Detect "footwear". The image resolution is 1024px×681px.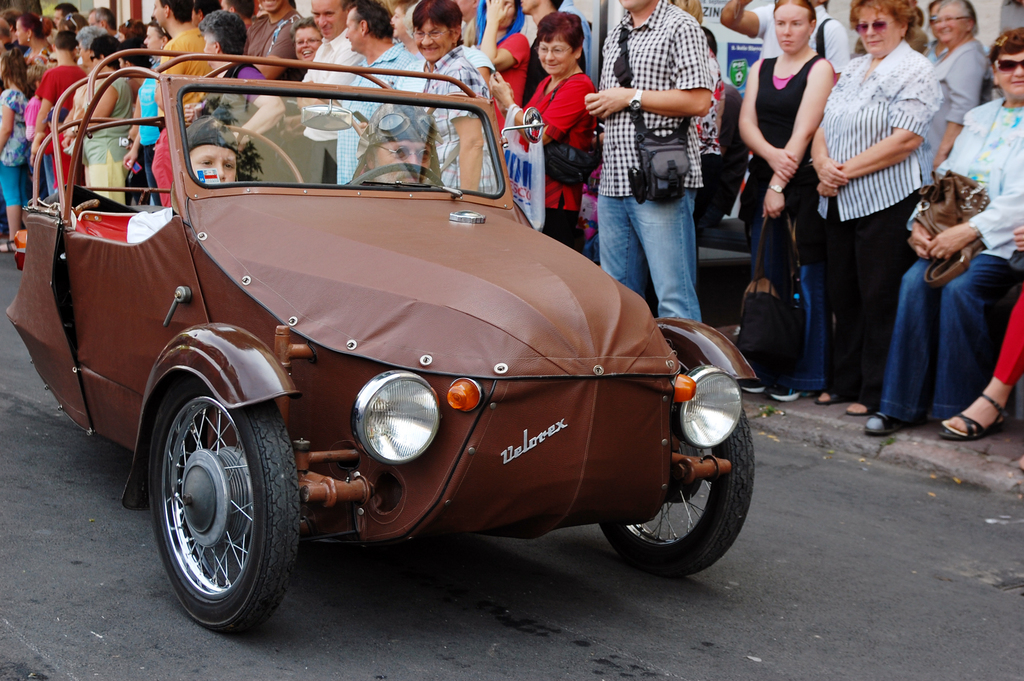
816 391 840 403.
